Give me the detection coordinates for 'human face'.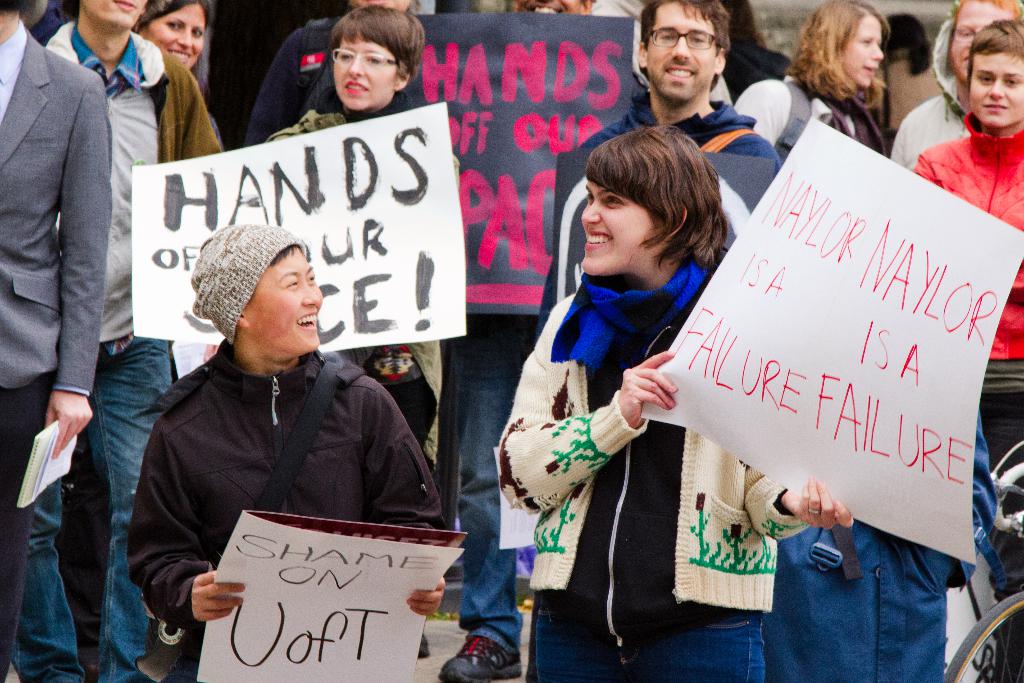
335/33/391/109.
